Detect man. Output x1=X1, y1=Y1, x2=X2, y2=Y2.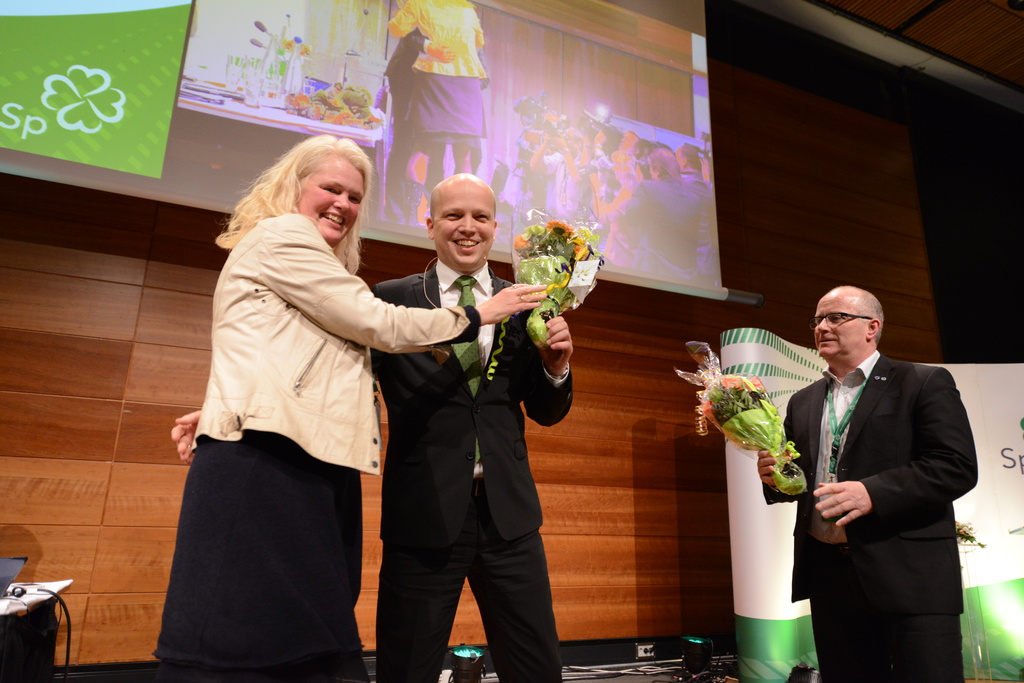
x1=380, y1=25, x2=444, y2=225.
